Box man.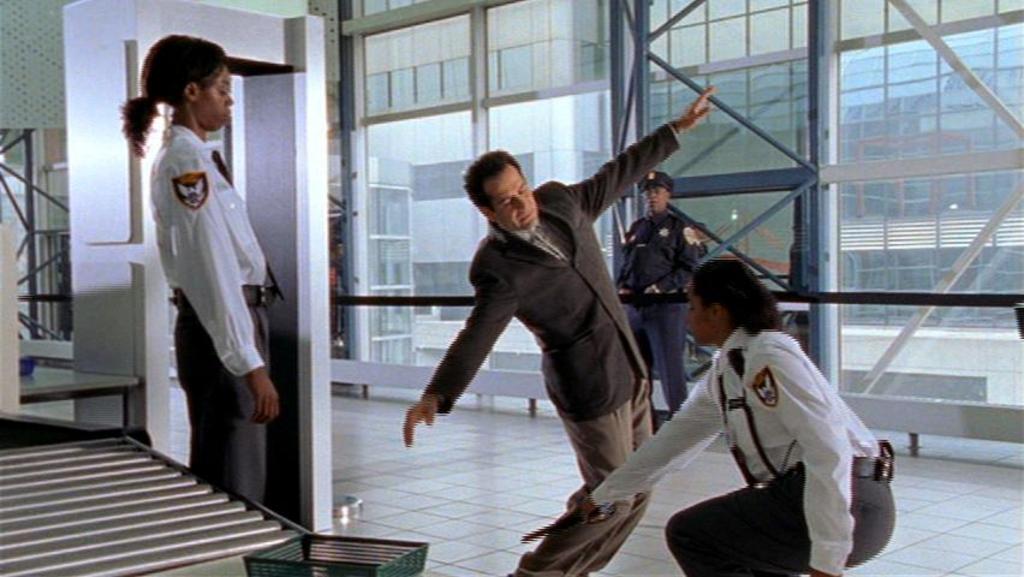
399:79:713:576.
